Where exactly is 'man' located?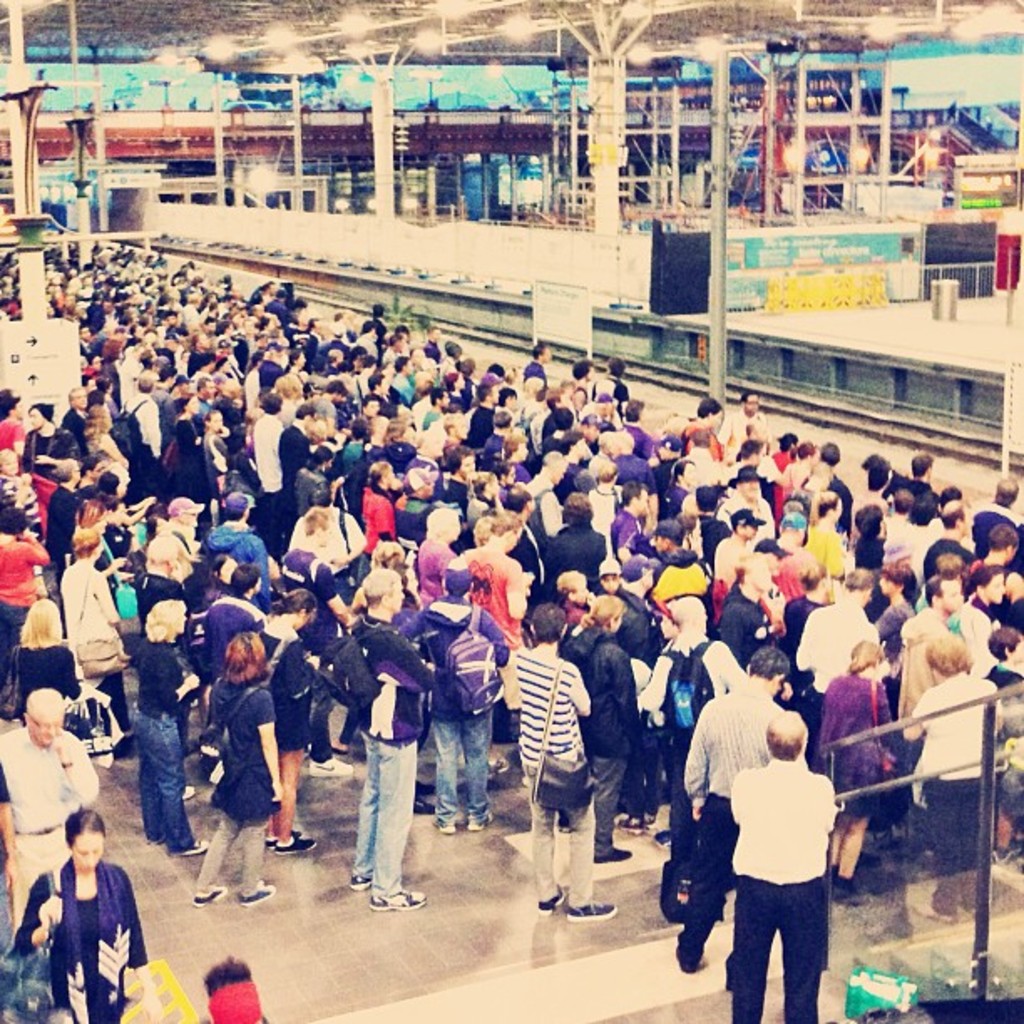
Its bounding box is pyautogui.locateOnScreen(0, 684, 95, 942).
